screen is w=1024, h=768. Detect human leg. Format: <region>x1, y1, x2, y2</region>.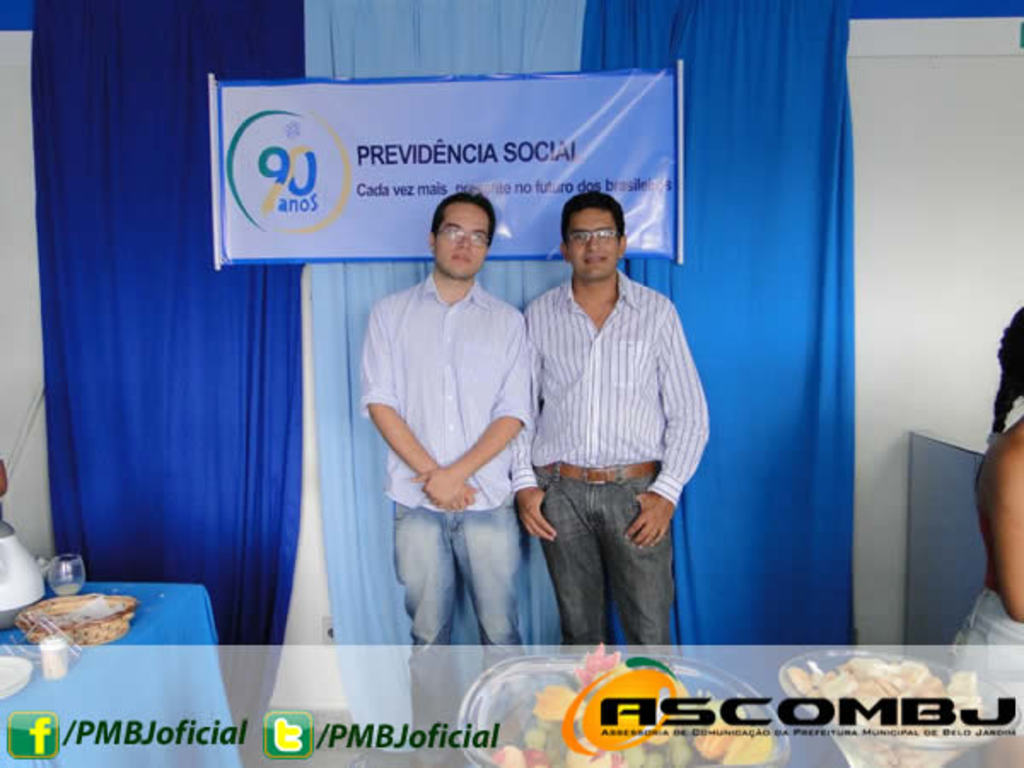
<region>454, 495, 522, 736</region>.
